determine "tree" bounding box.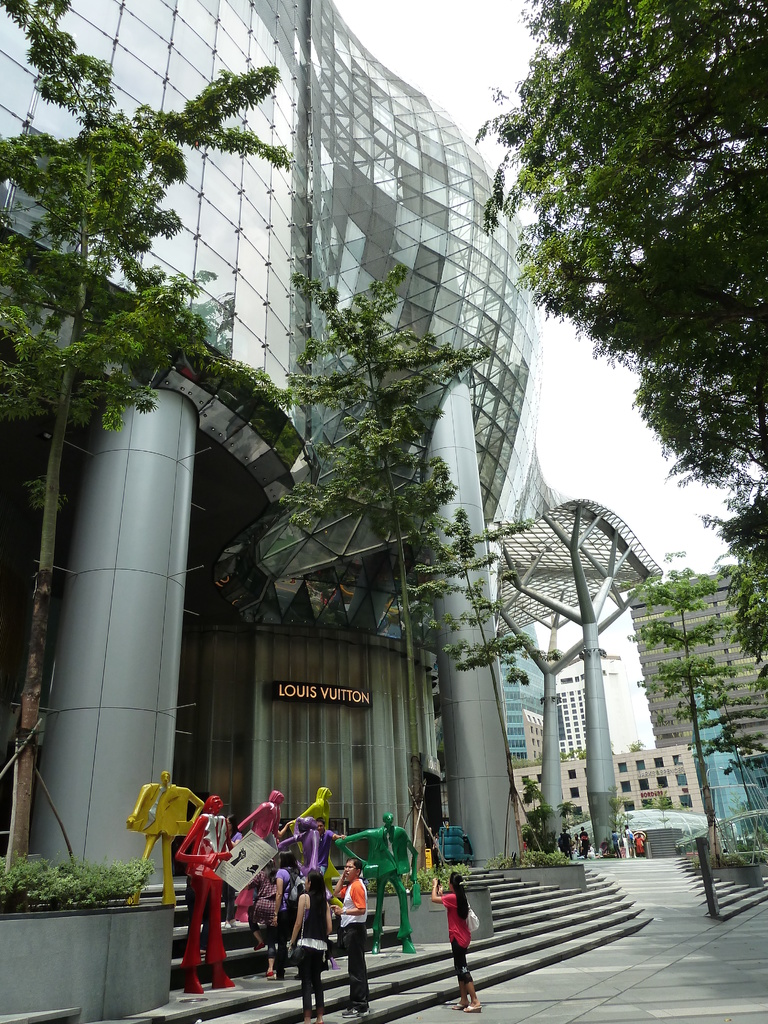
Determined: x1=703 y1=497 x2=767 y2=714.
